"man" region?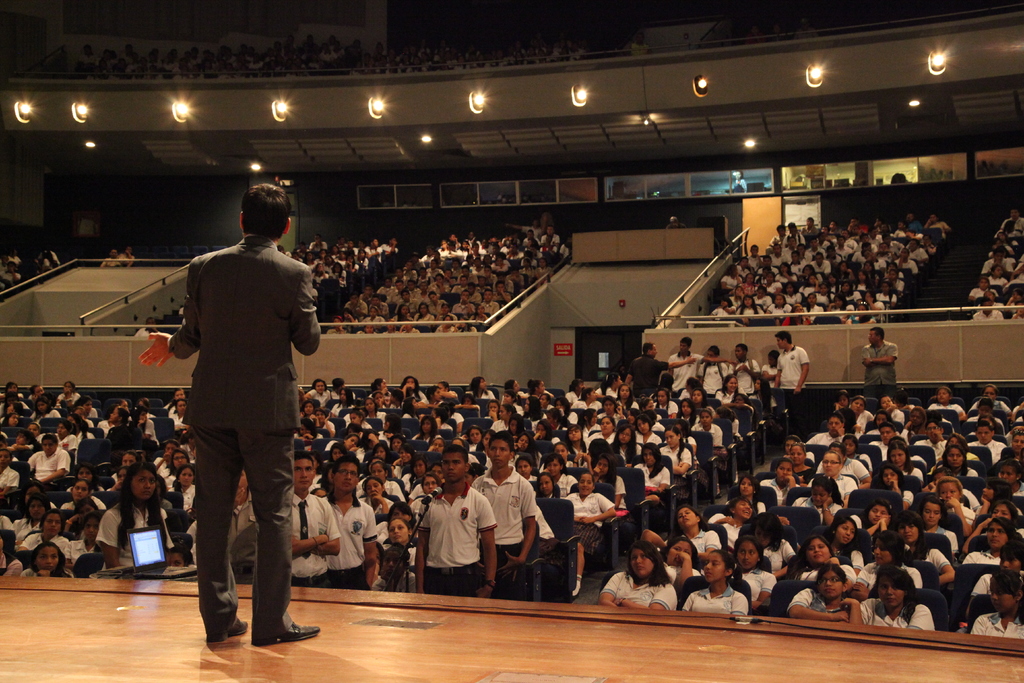
<box>668,336,730,390</box>
